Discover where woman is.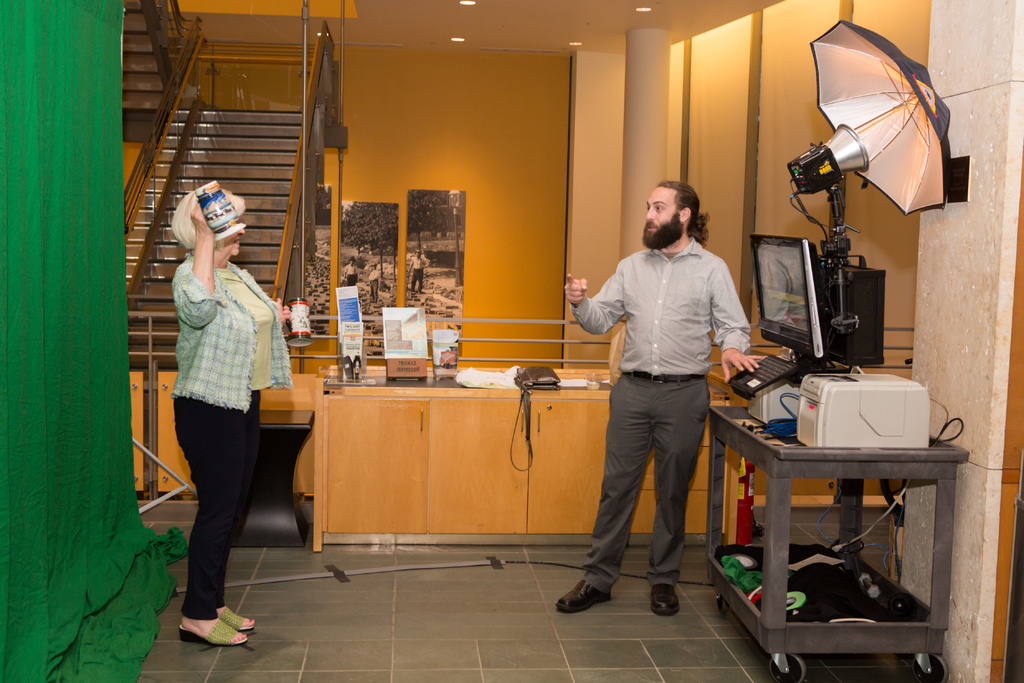
Discovered at l=170, t=188, r=292, b=647.
